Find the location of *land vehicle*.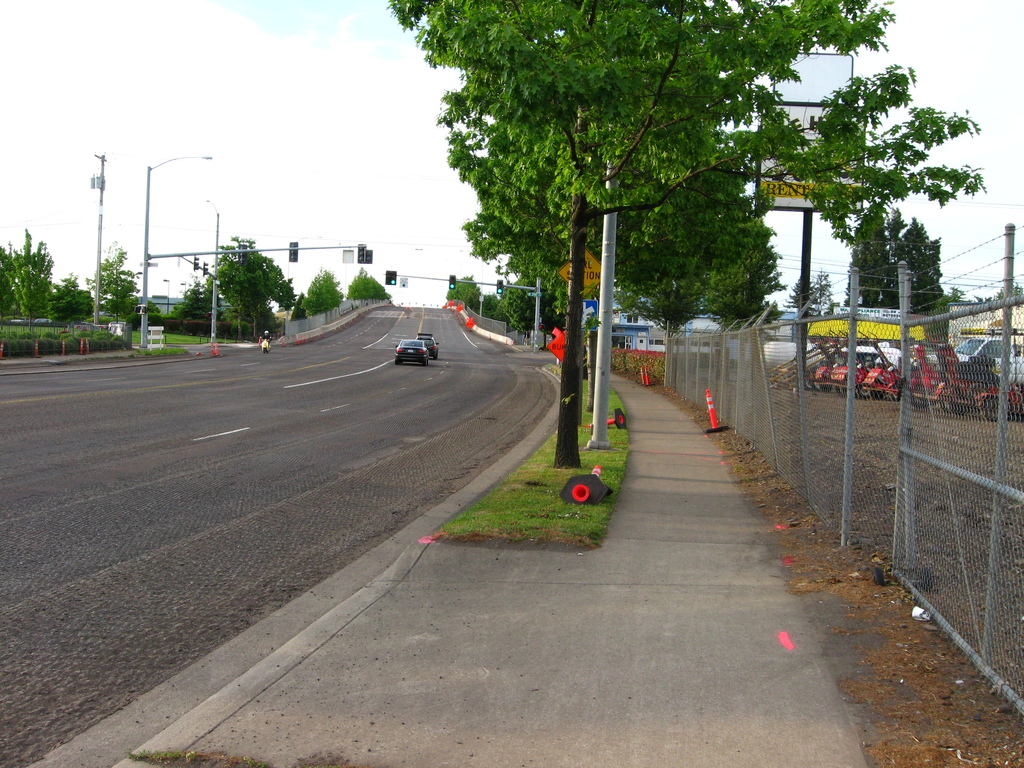
Location: region(258, 335, 273, 356).
